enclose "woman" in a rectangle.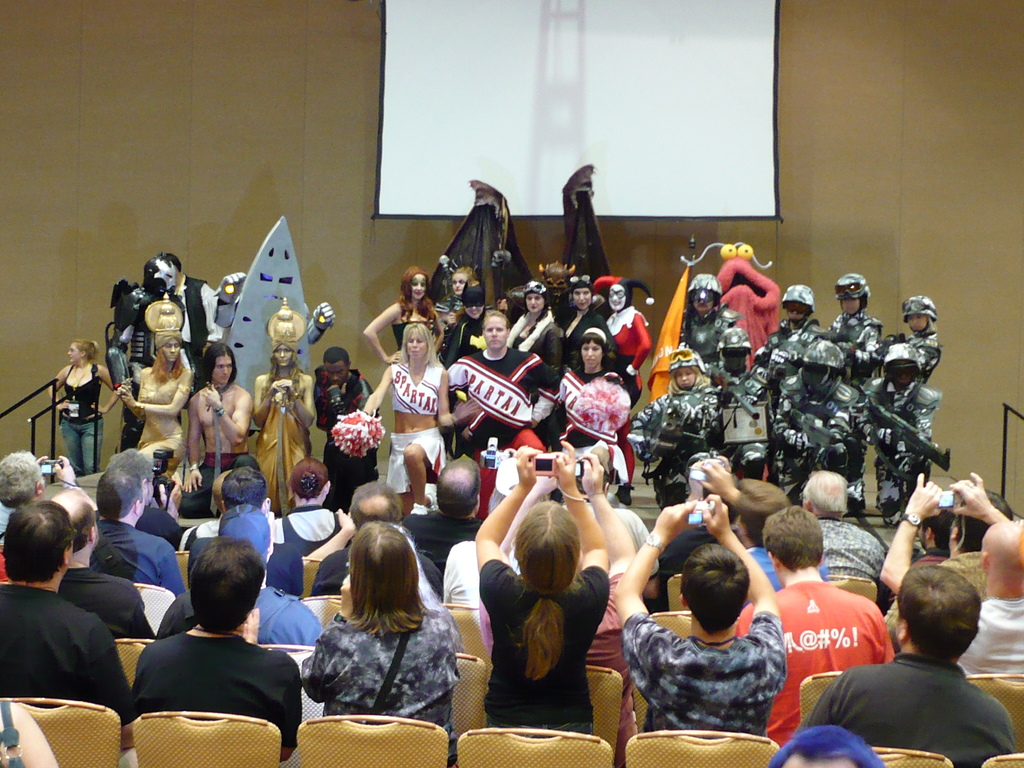
(left=45, top=341, right=117, bottom=474).
